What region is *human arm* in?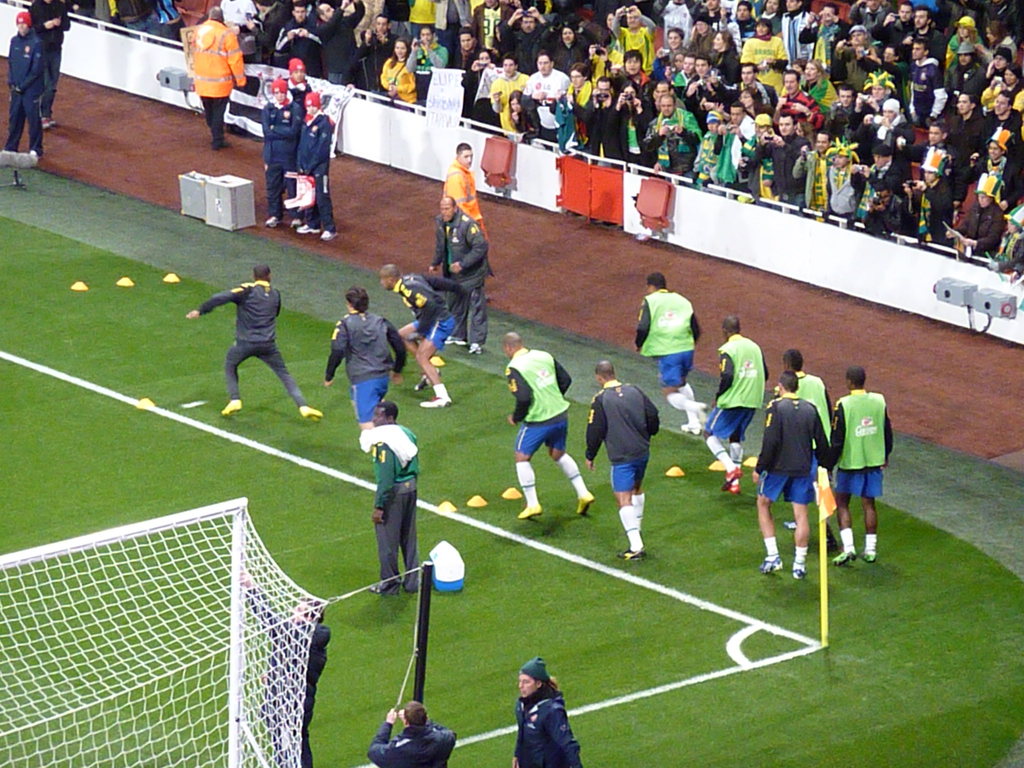
180/280/248/317.
